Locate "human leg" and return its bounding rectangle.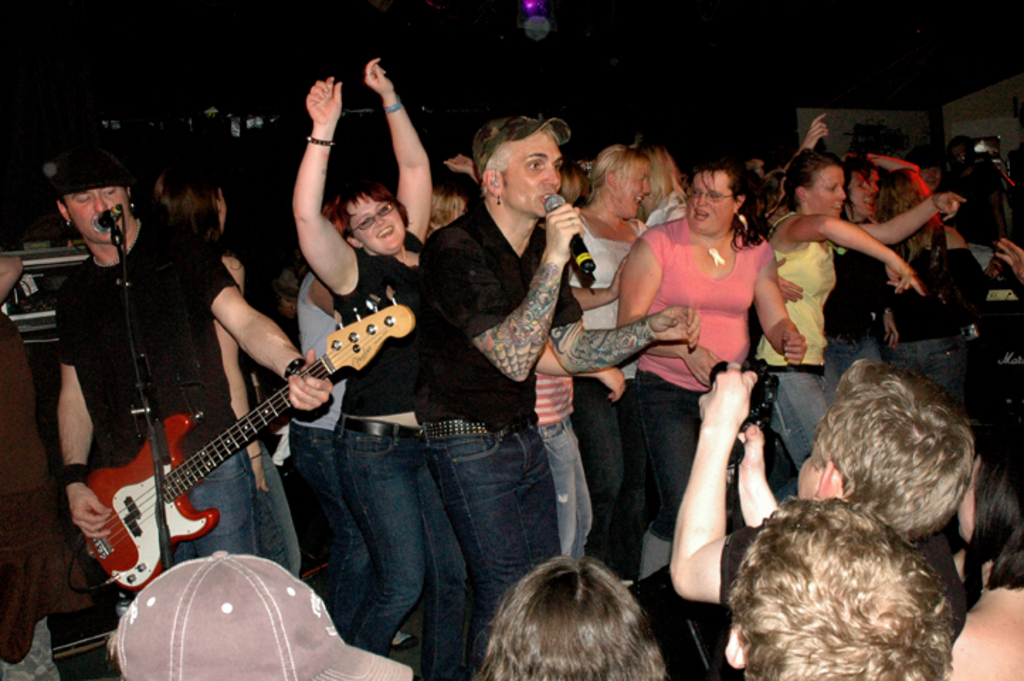
{"x1": 916, "y1": 338, "x2": 966, "y2": 409}.
